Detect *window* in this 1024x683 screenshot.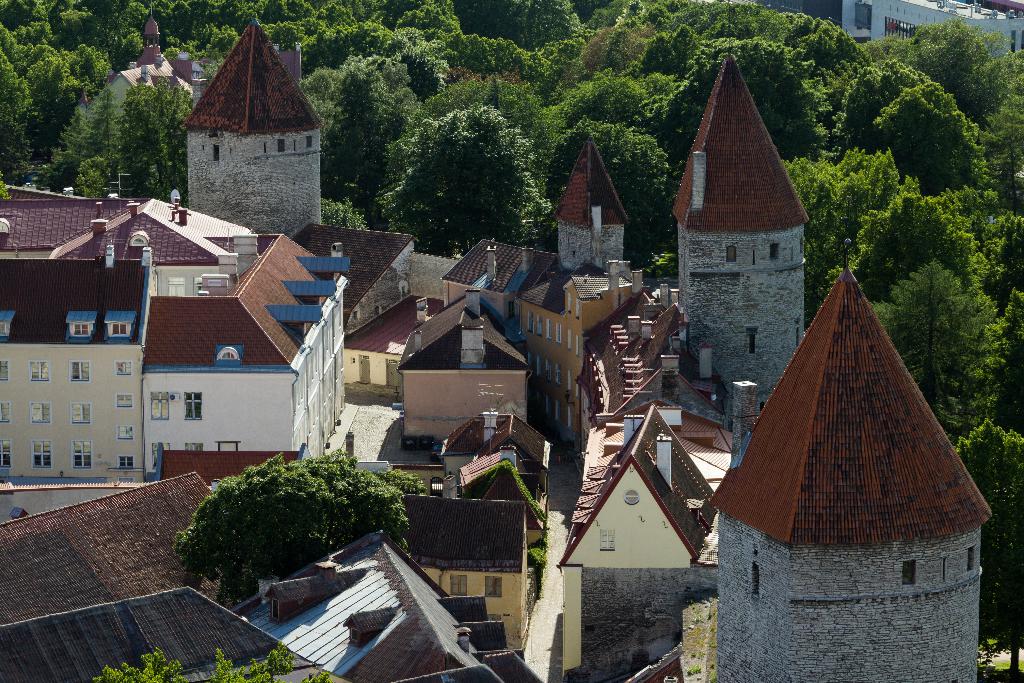
Detection: (left=307, top=139, right=309, bottom=148).
